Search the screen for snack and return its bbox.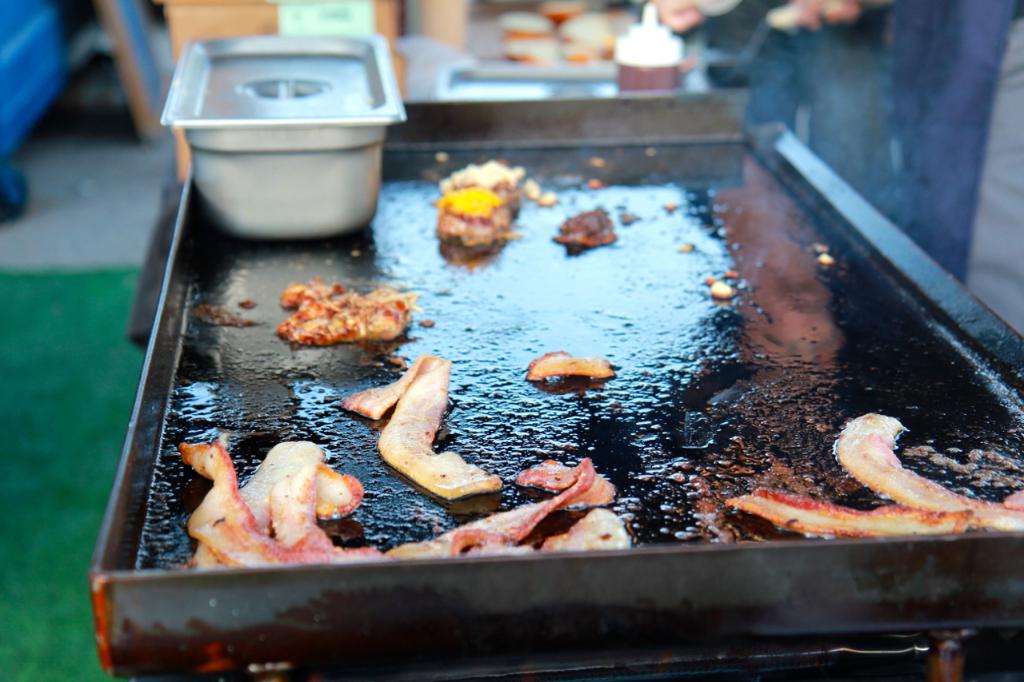
Found: [left=726, top=485, right=980, bottom=532].
